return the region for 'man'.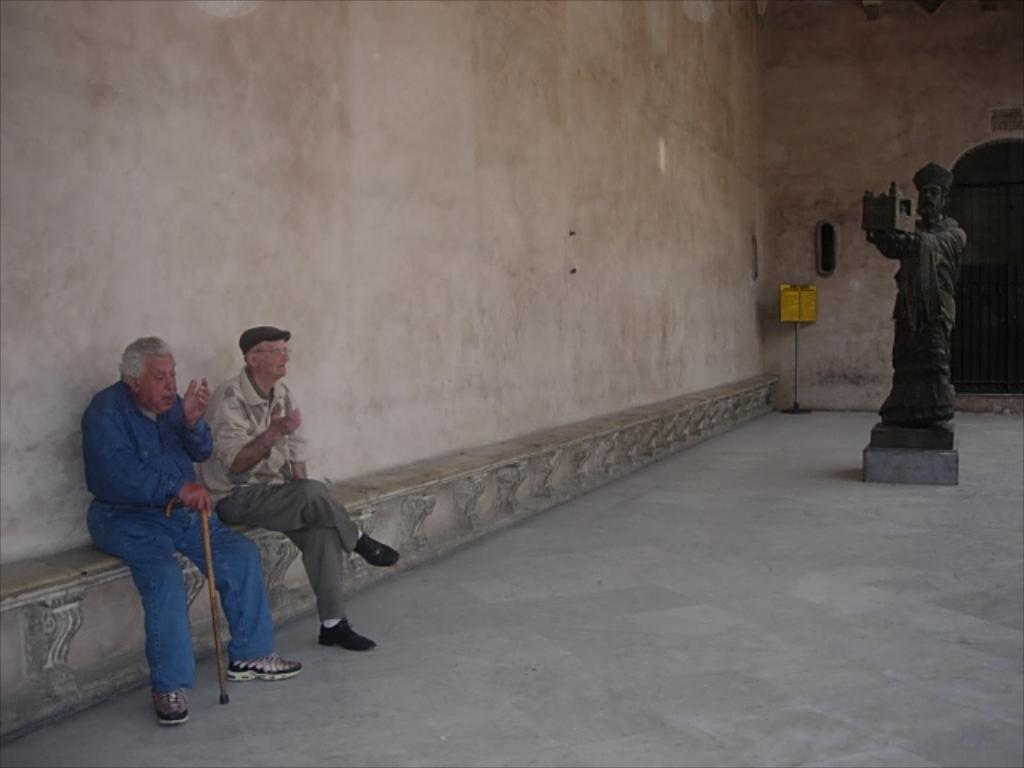
[862, 157, 971, 429].
